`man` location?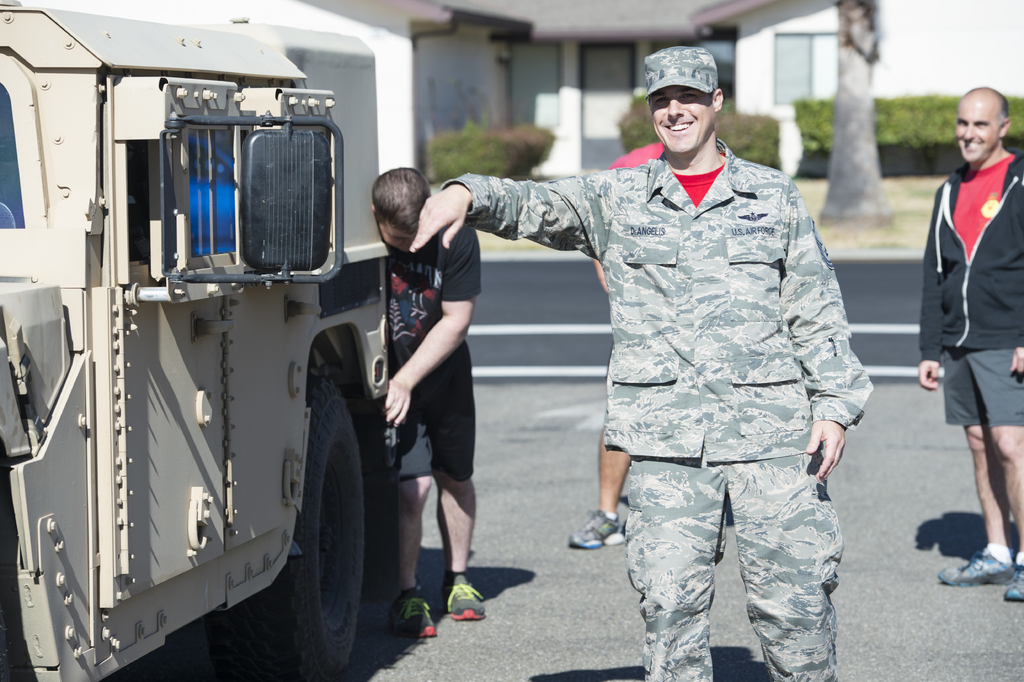
pyautogui.locateOnScreen(412, 42, 877, 681)
